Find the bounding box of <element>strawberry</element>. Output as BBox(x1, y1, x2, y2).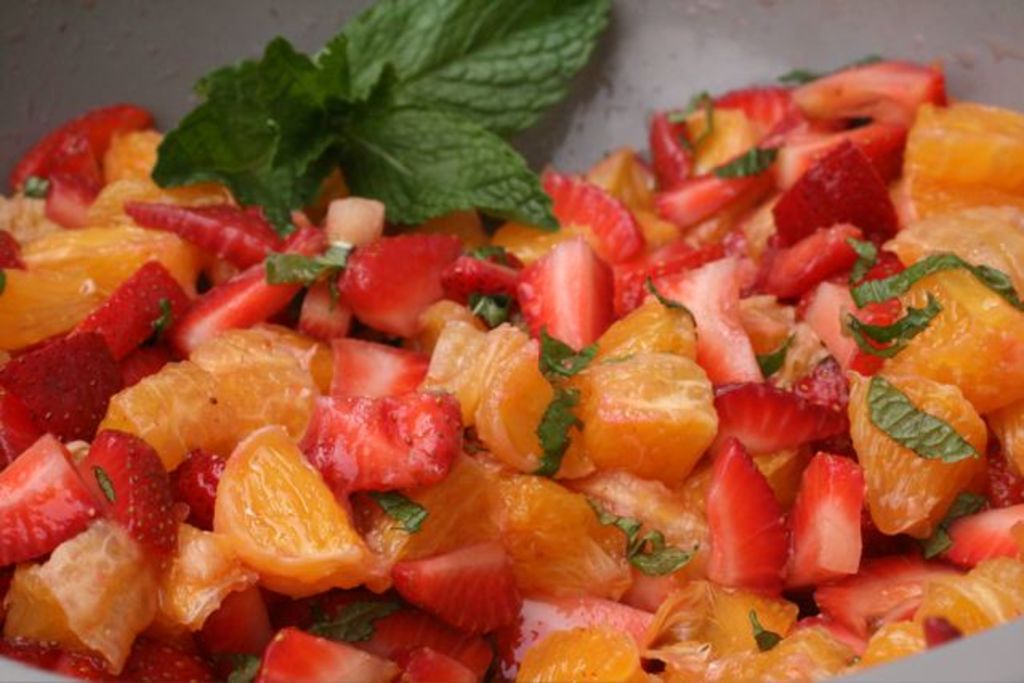
BBox(986, 444, 1022, 507).
